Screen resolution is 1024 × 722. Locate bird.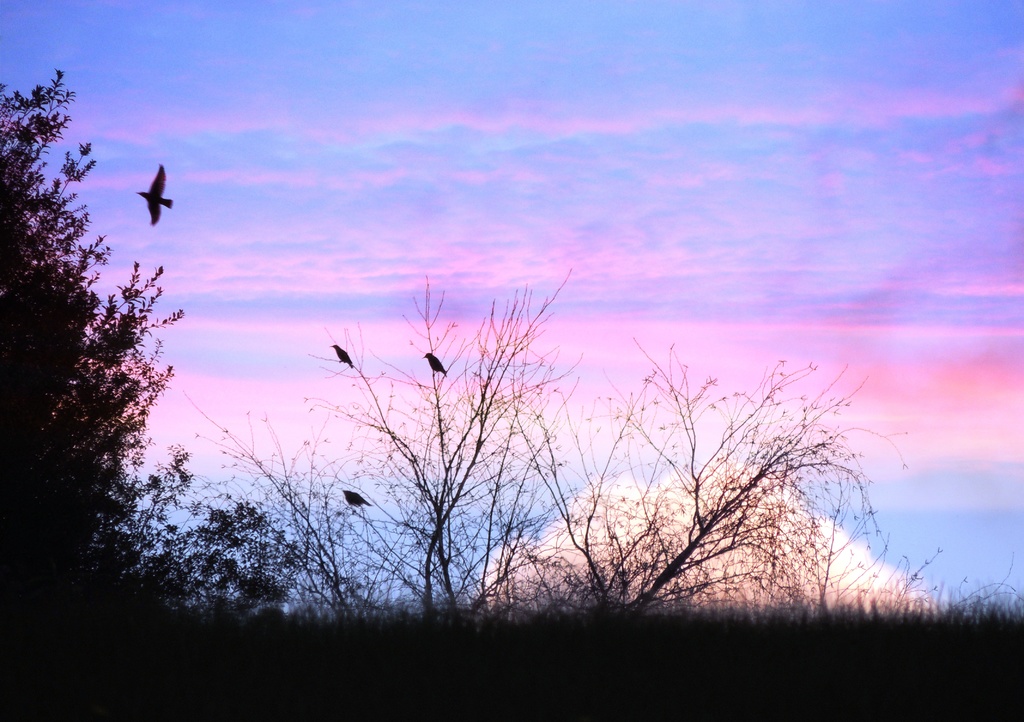
region(341, 486, 372, 508).
